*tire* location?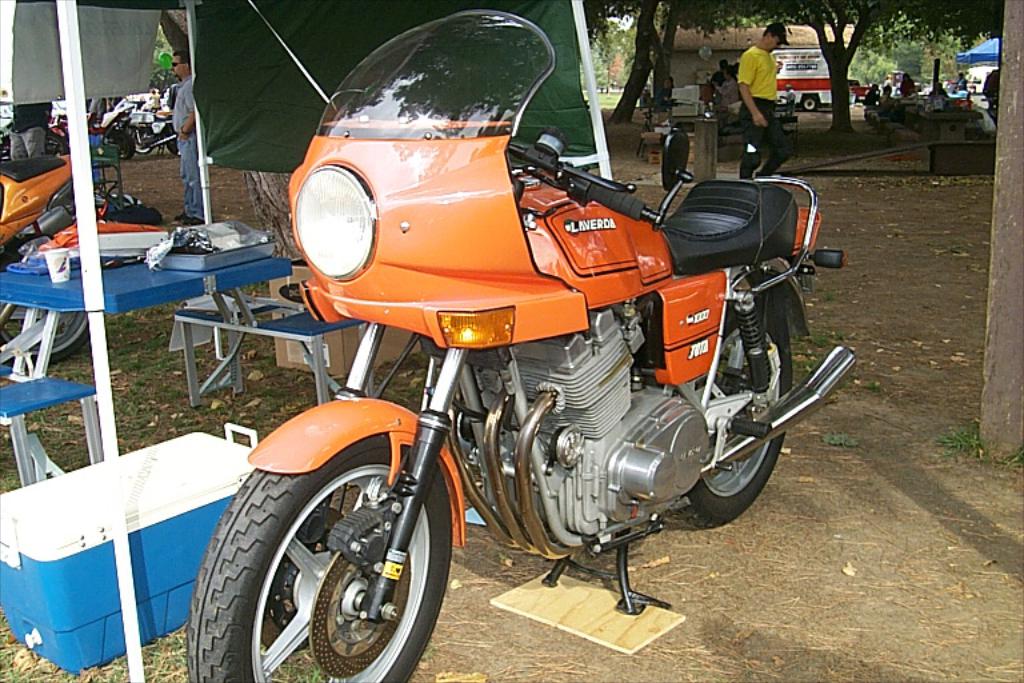
box=[175, 438, 459, 682]
